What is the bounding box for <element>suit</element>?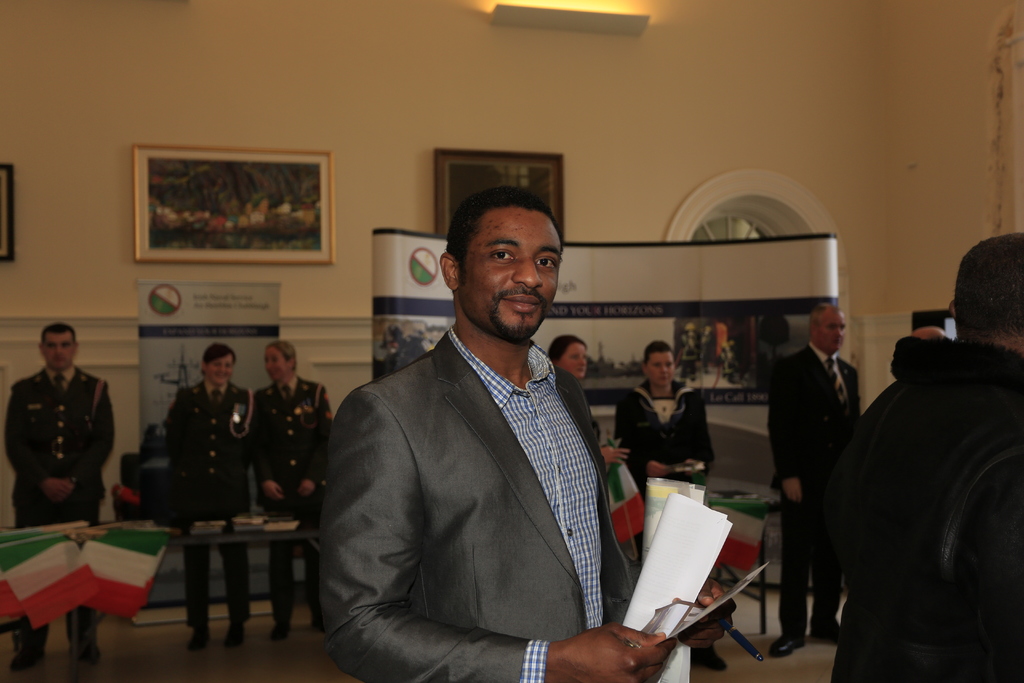
4:370:116:648.
